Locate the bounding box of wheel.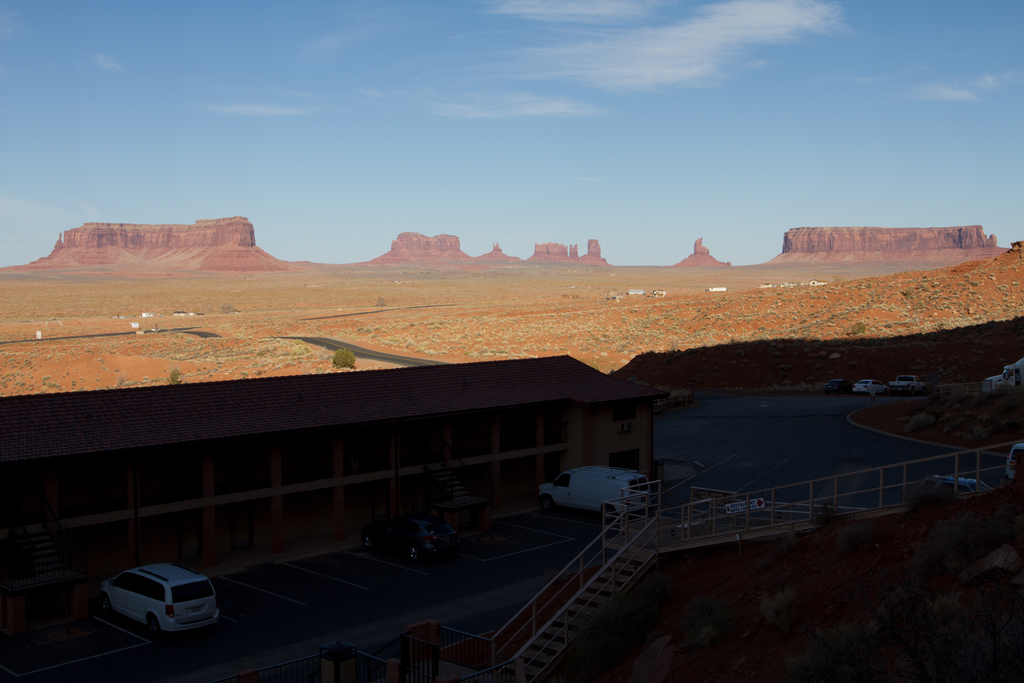
Bounding box: crop(541, 493, 552, 507).
